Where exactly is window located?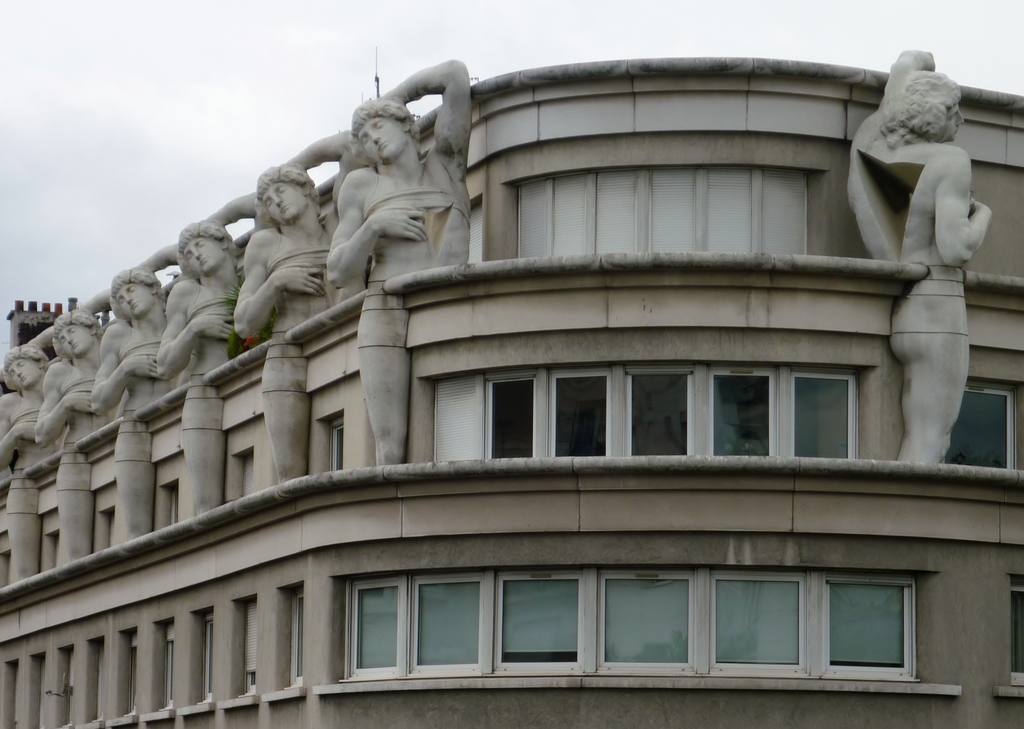
Its bounding box is <box>652,168,691,251</box>.
